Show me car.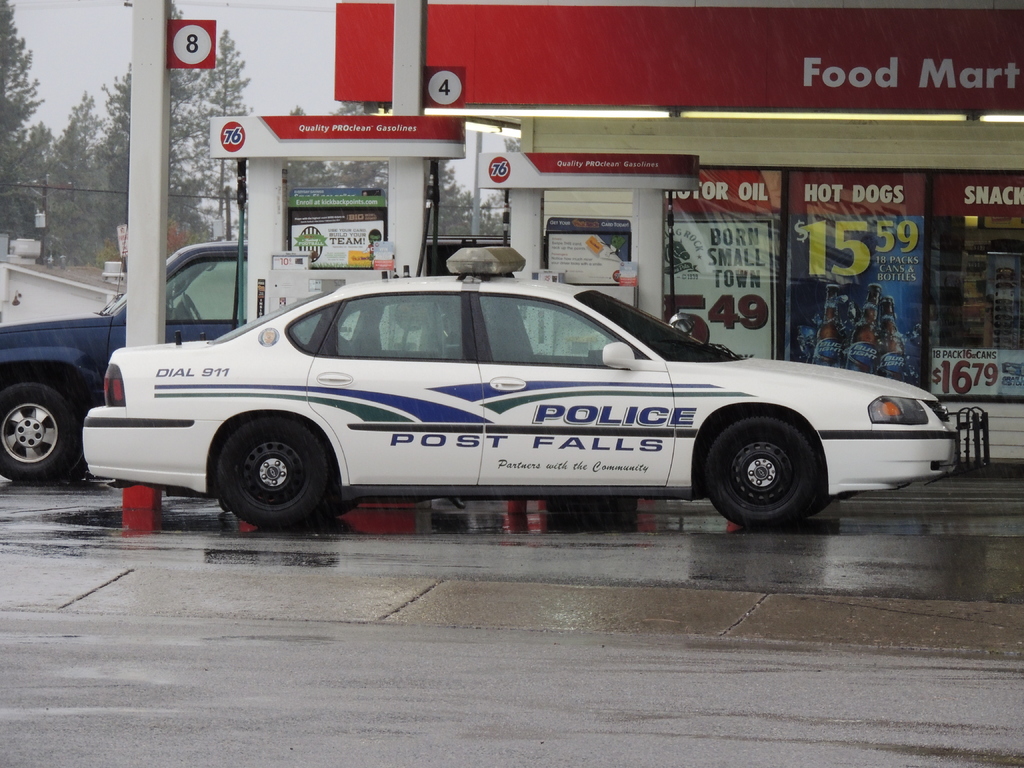
car is here: 82 244 962 531.
